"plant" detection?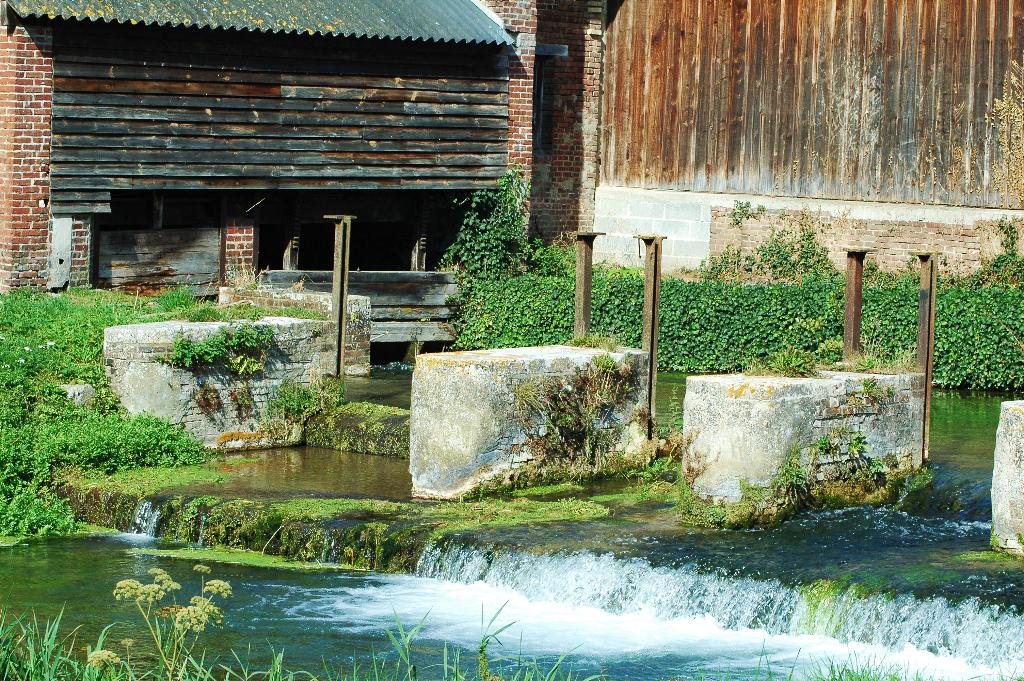
978,660,1023,680
